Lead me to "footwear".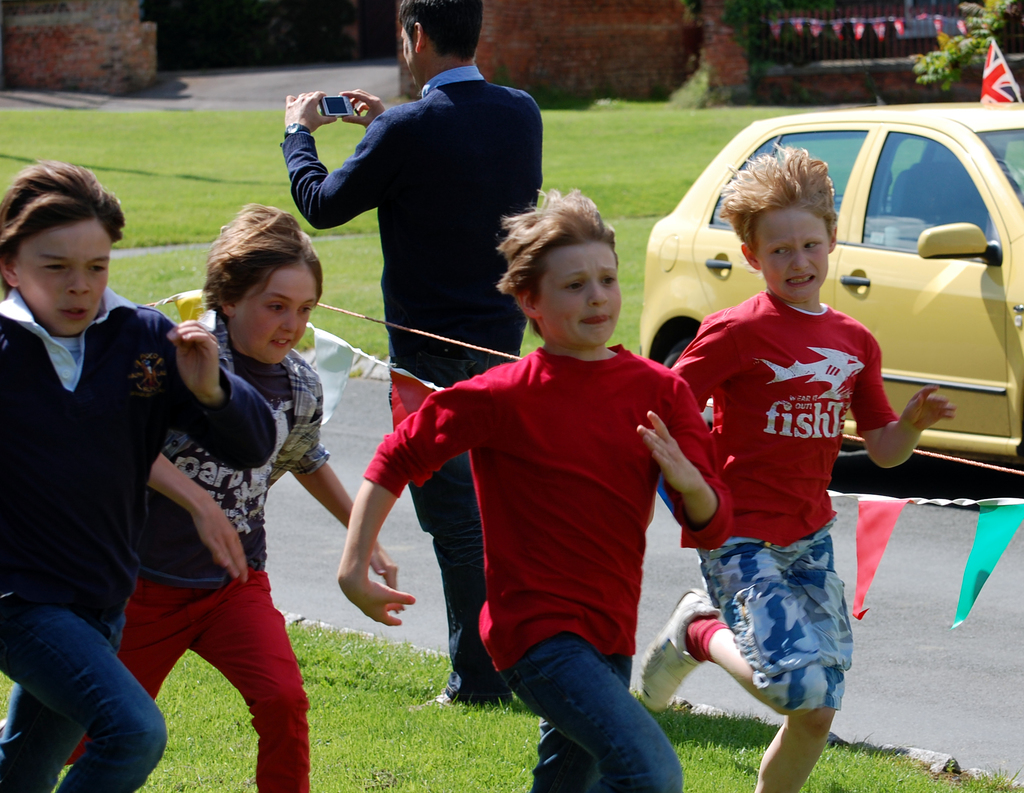
Lead to pyautogui.locateOnScreen(629, 593, 730, 723).
